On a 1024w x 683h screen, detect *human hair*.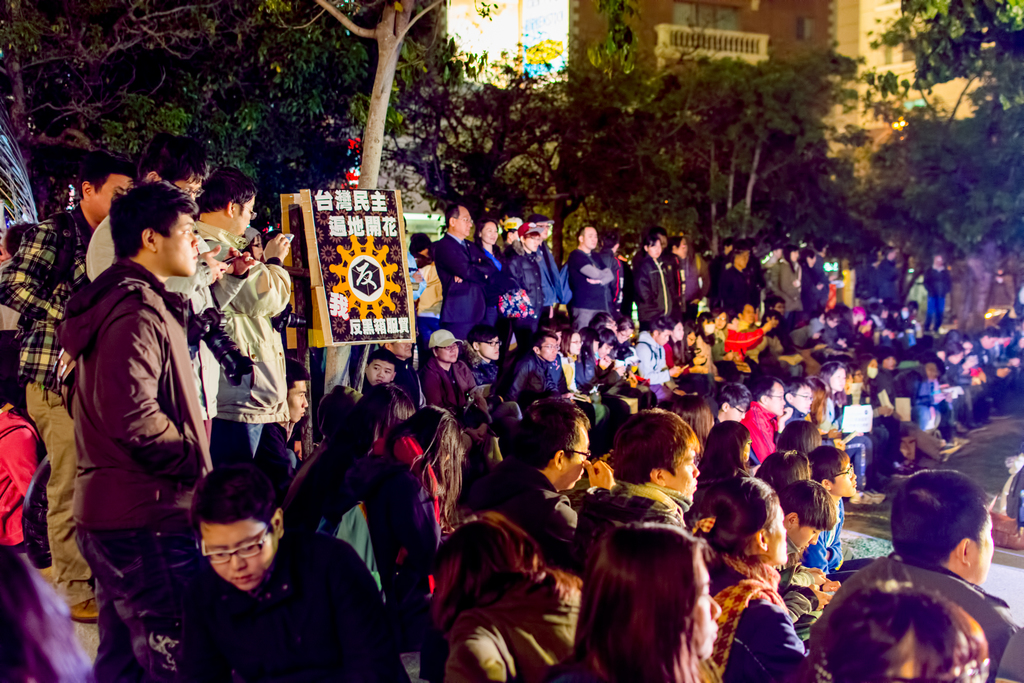
[left=796, top=249, right=817, bottom=275].
